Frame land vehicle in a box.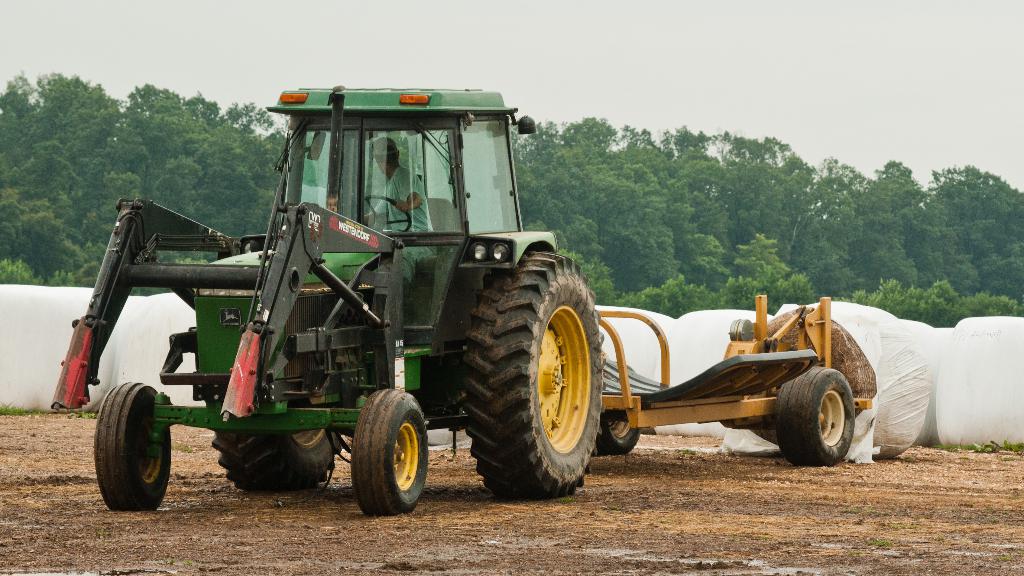
region(38, 45, 929, 537).
